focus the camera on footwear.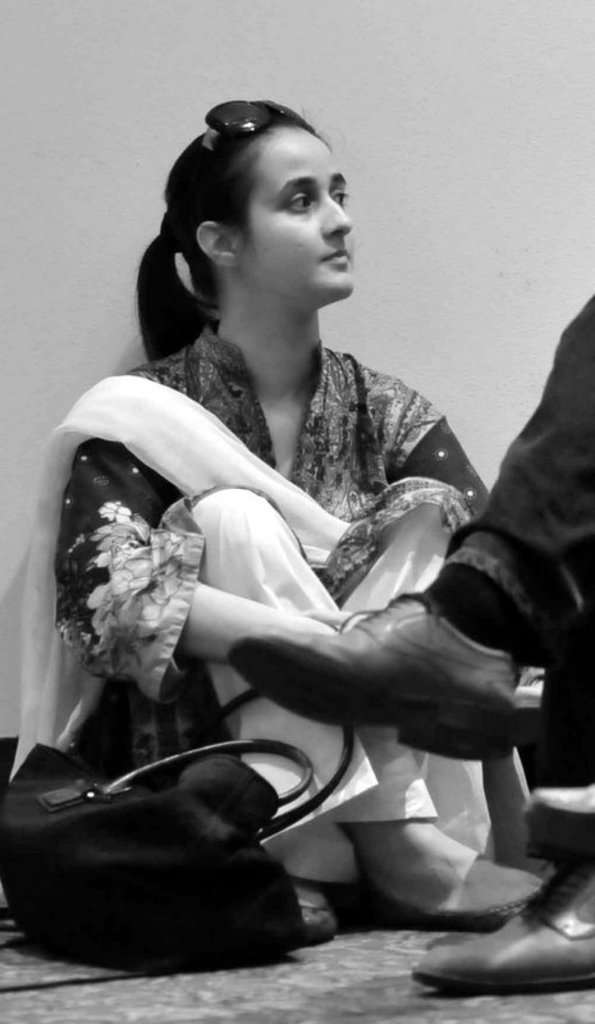
Focus region: (x1=407, y1=896, x2=585, y2=1000).
